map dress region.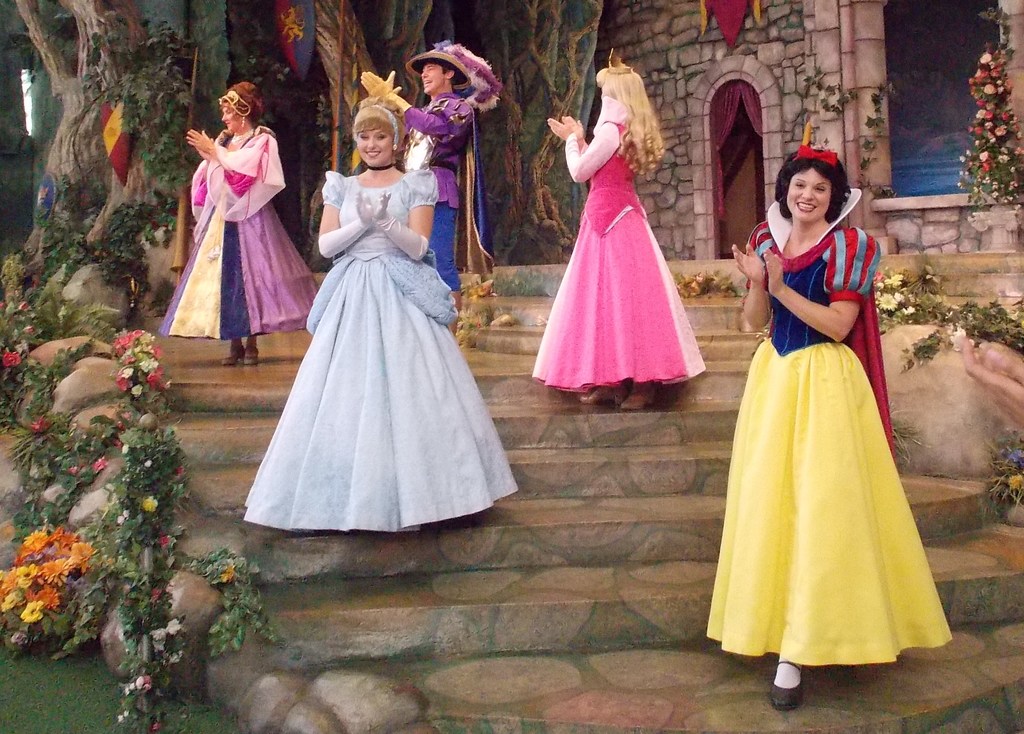
Mapped to 530/114/710/393.
